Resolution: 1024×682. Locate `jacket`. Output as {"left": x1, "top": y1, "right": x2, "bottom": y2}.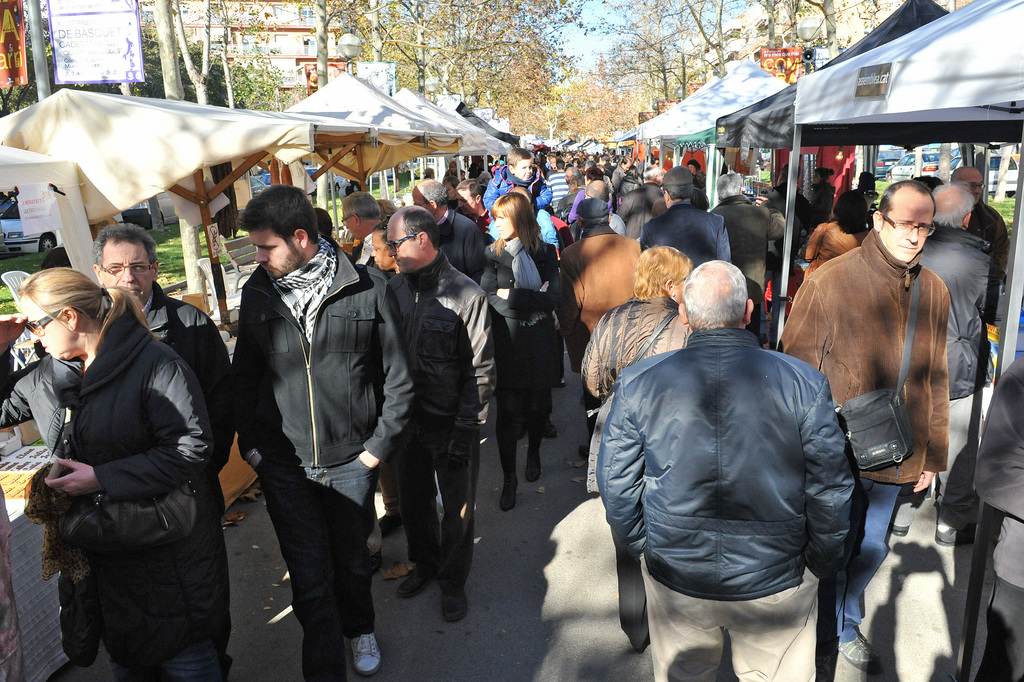
{"left": 238, "top": 245, "right": 422, "bottom": 465}.
